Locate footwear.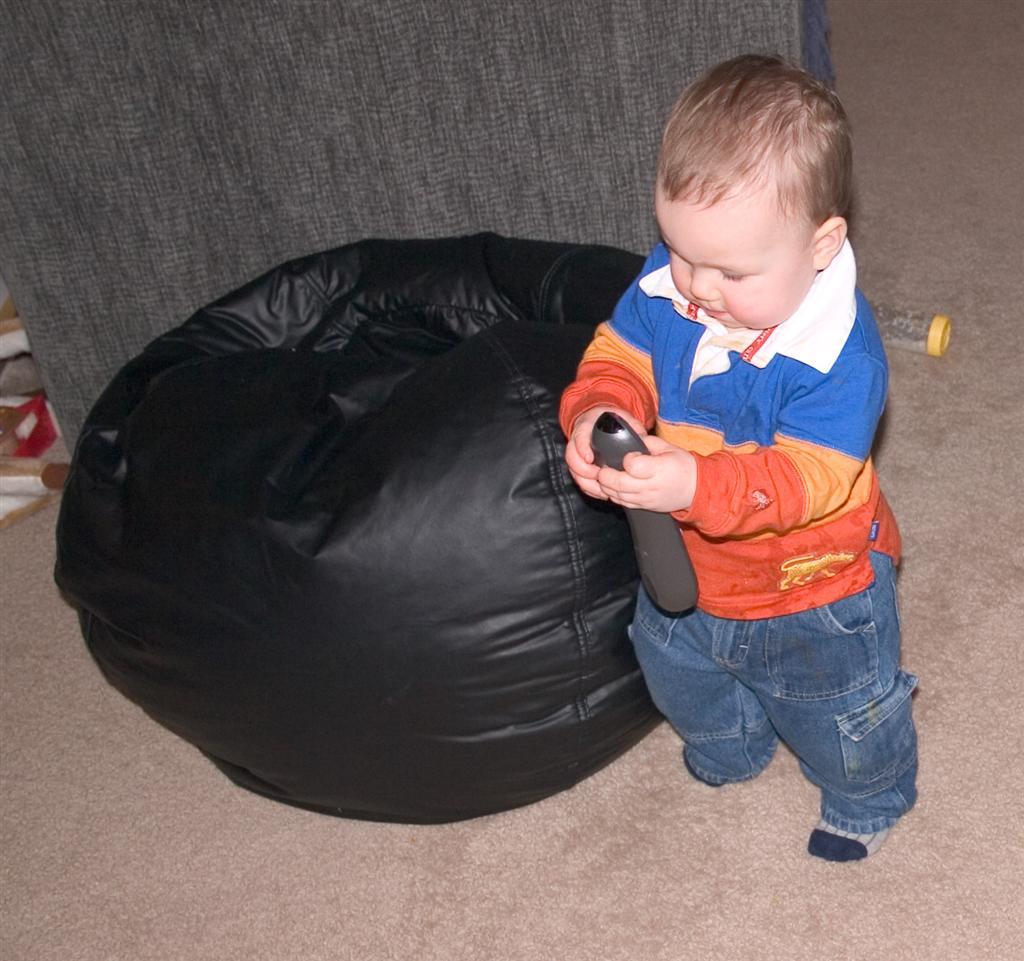
Bounding box: rect(806, 816, 889, 863).
